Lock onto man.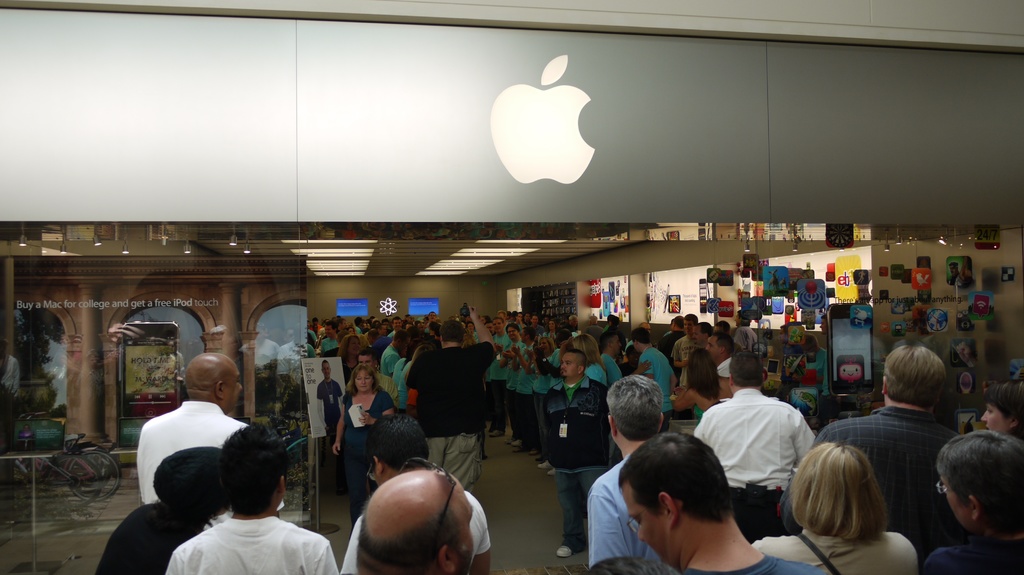
Locked: (359, 463, 473, 574).
